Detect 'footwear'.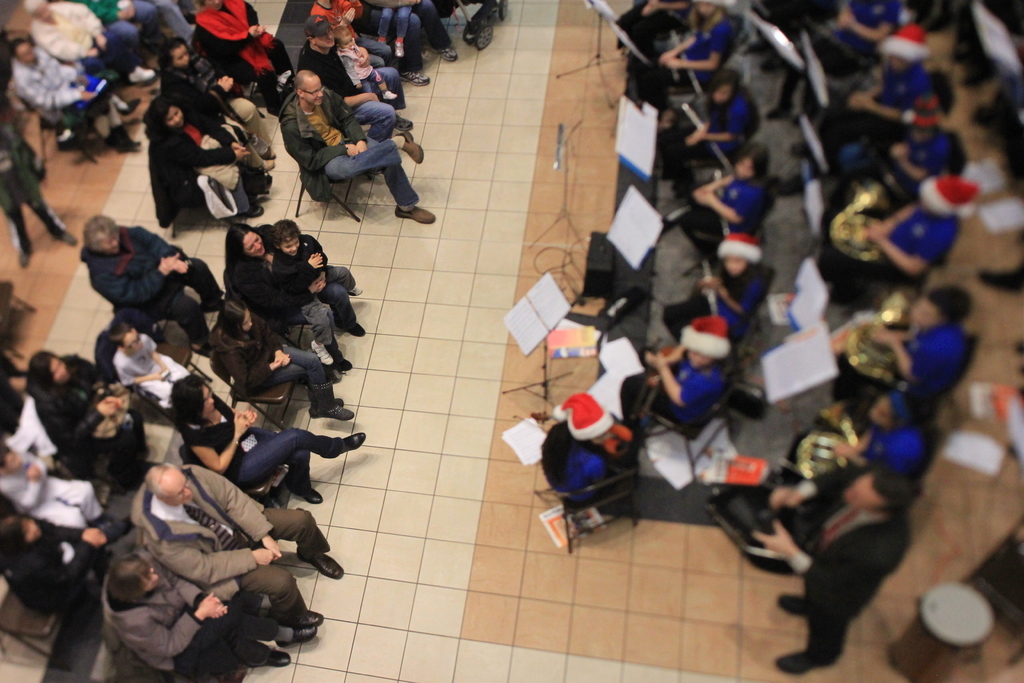
Detected at [37,205,77,244].
